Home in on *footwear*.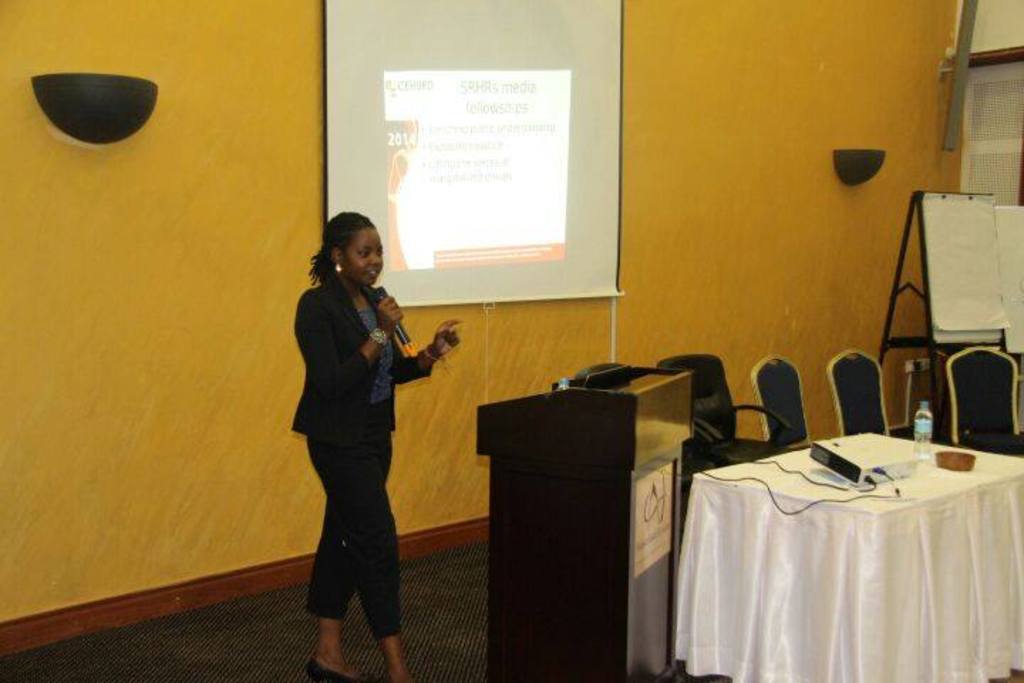
Homed in at 304/655/363/682.
